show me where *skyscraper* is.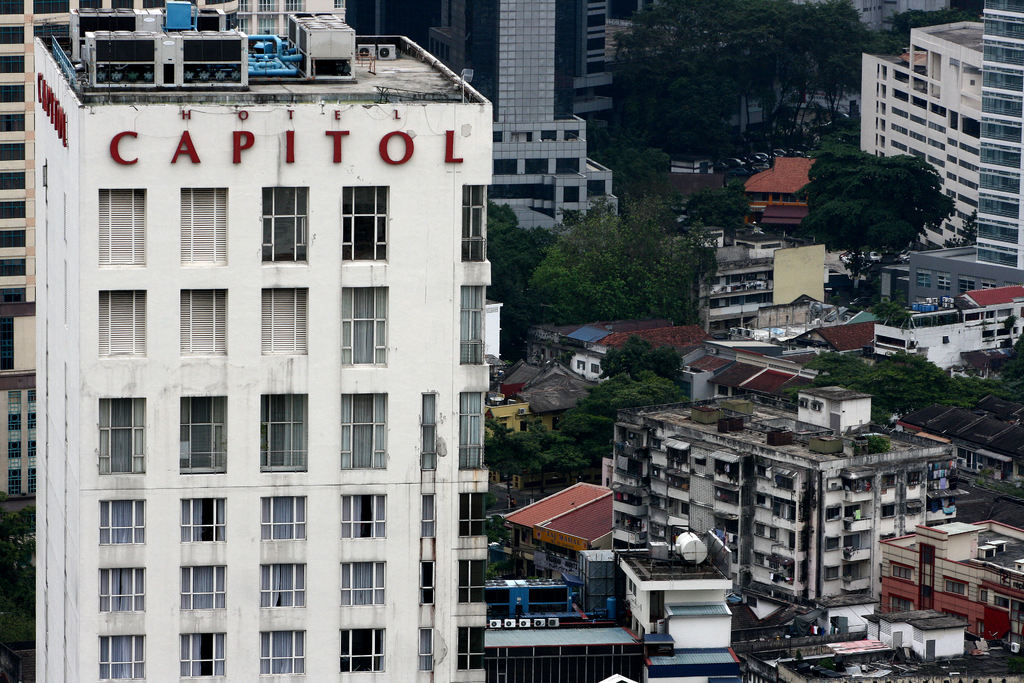
*skyscraper* is at [31,12,493,682].
